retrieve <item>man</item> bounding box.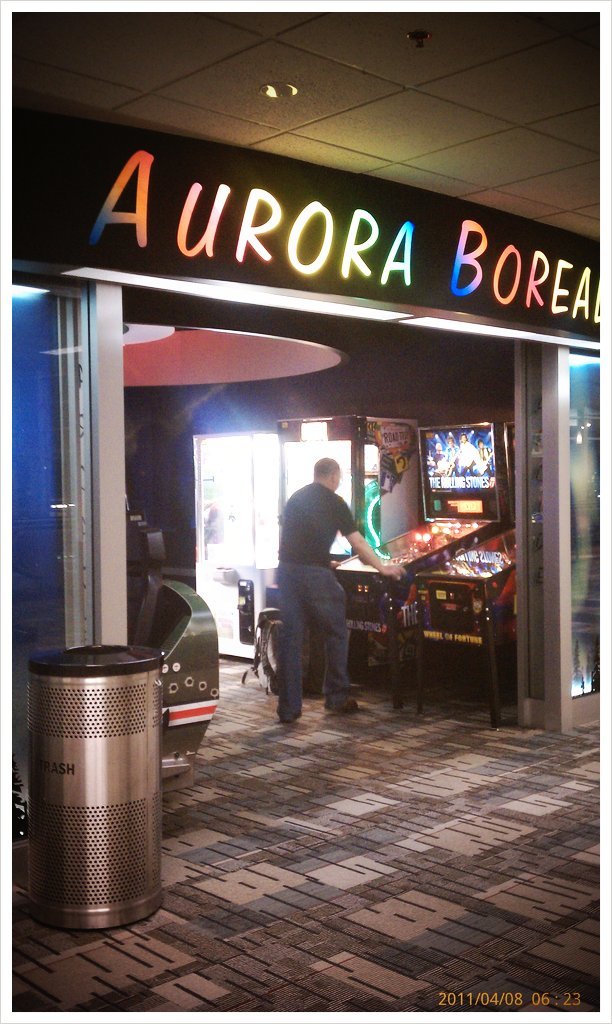
Bounding box: l=262, t=462, r=376, b=717.
